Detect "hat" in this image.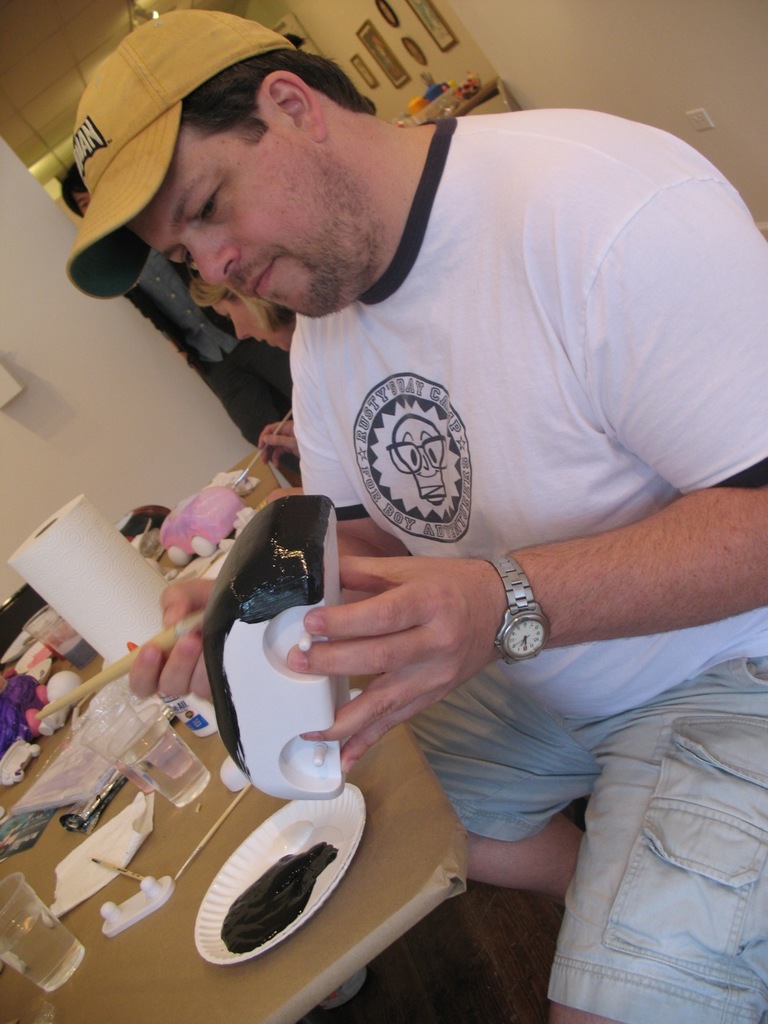
Detection: <bbox>62, 5, 302, 304</bbox>.
